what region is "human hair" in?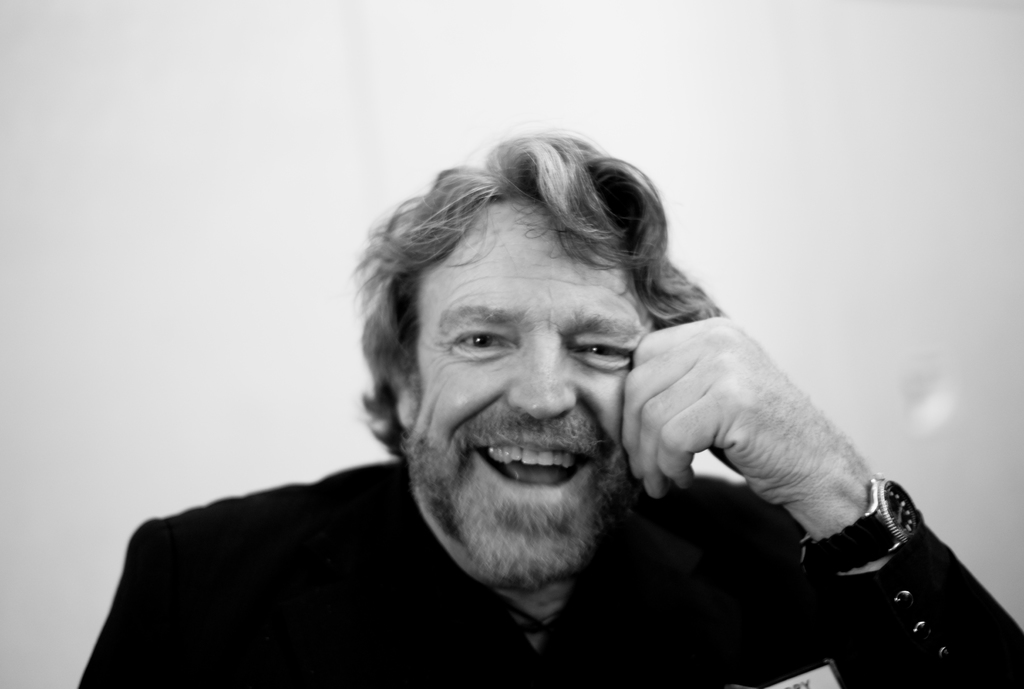
x1=350 y1=117 x2=676 y2=542.
